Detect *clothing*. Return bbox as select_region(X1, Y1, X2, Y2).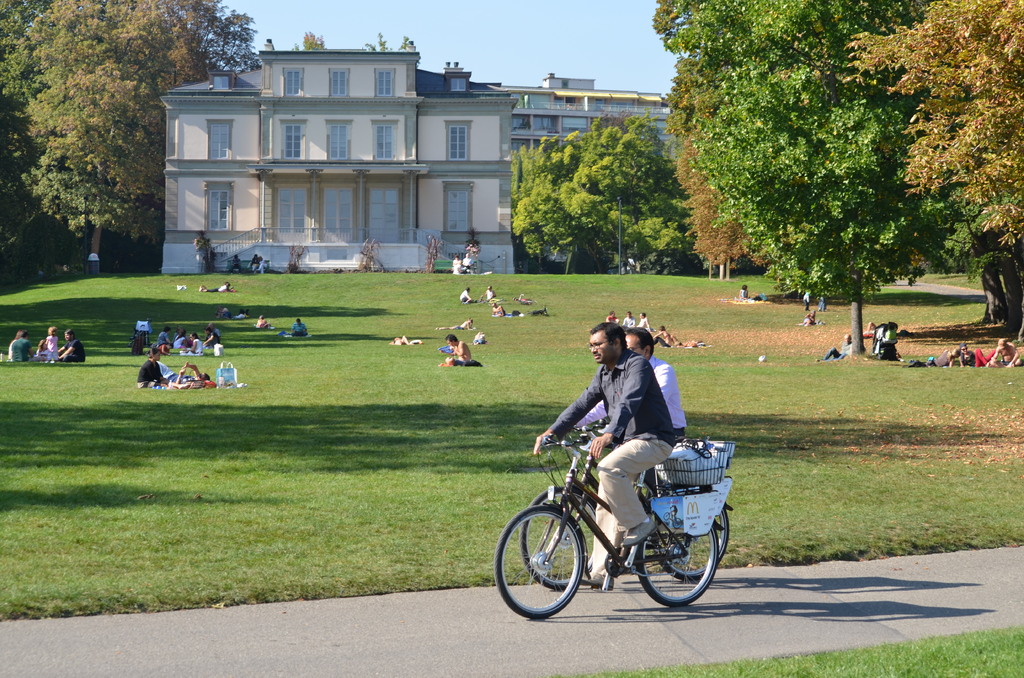
select_region(488, 287, 499, 302).
